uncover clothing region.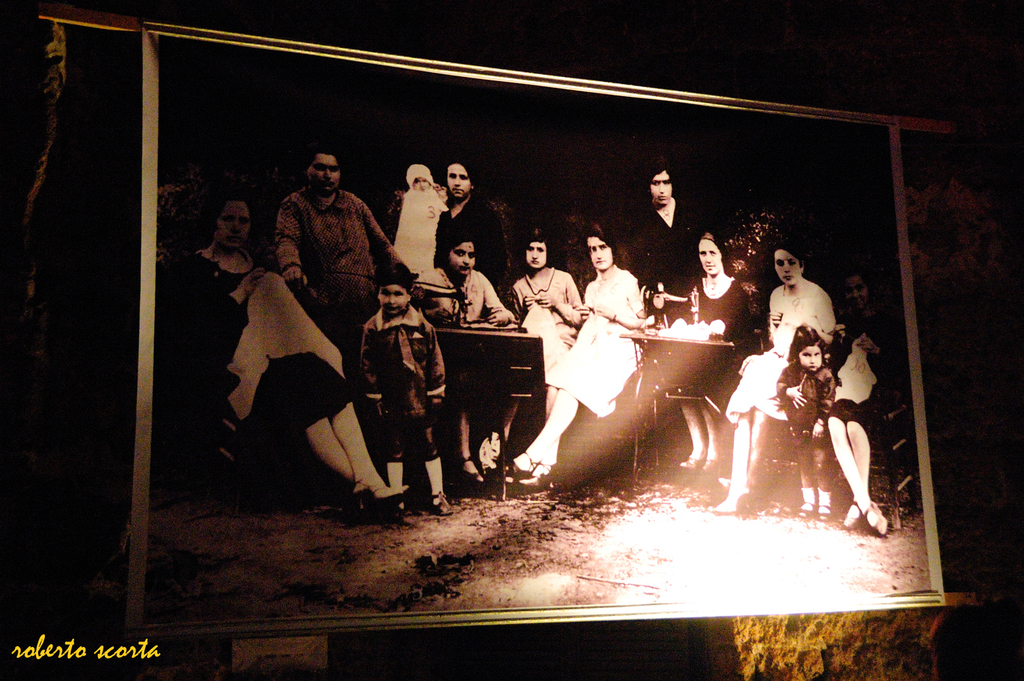
Uncovered: 356, 266, 452, 504.
